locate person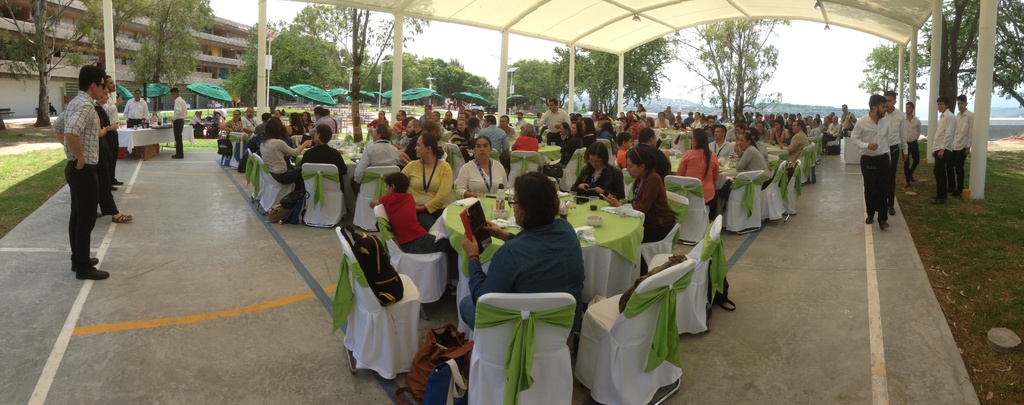
<bbox>931, 95, 959, 209</bbox>
